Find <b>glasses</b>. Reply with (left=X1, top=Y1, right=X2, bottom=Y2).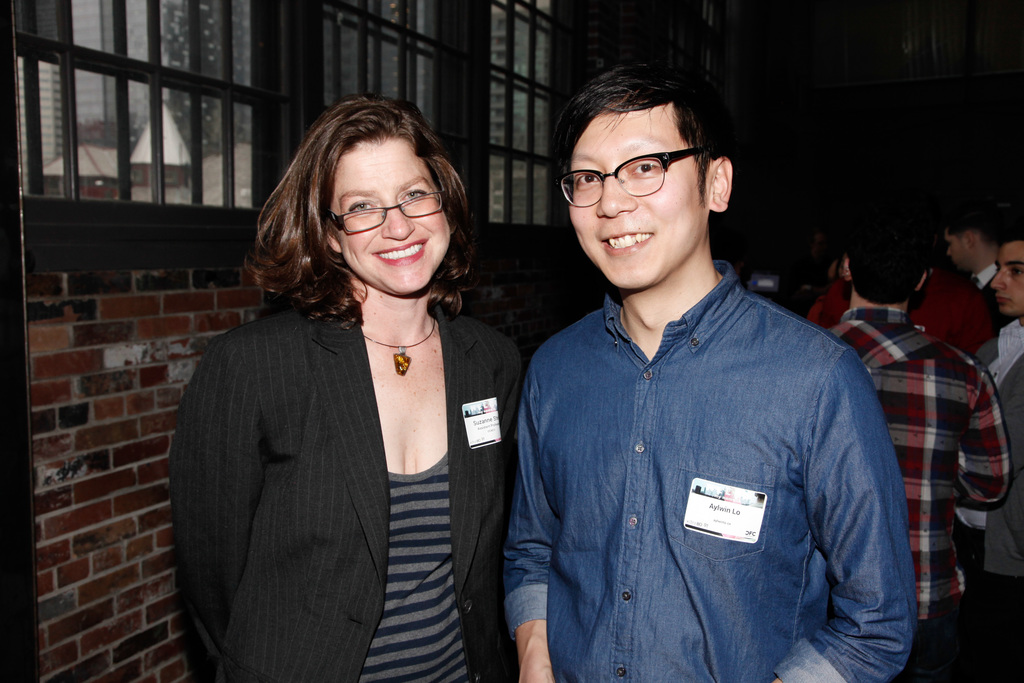
(left=556, top=142, right=710, bottom=212).
